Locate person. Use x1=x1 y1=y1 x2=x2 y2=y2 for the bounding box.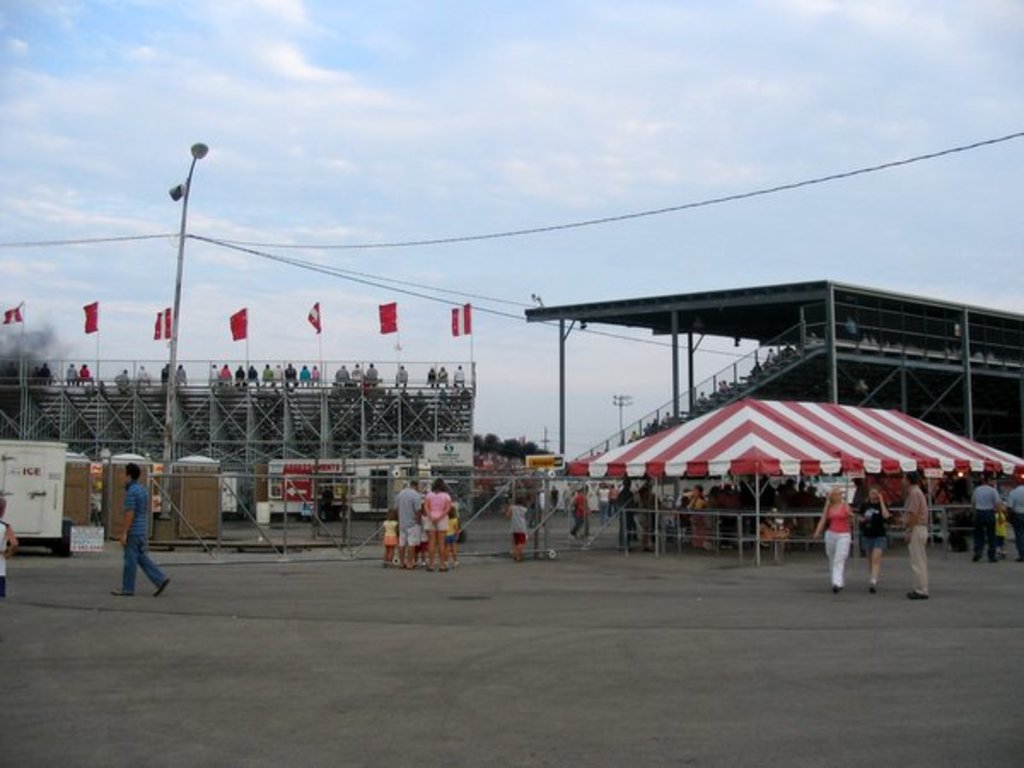
x1=666 y1=415 x2=672 y2=430.
